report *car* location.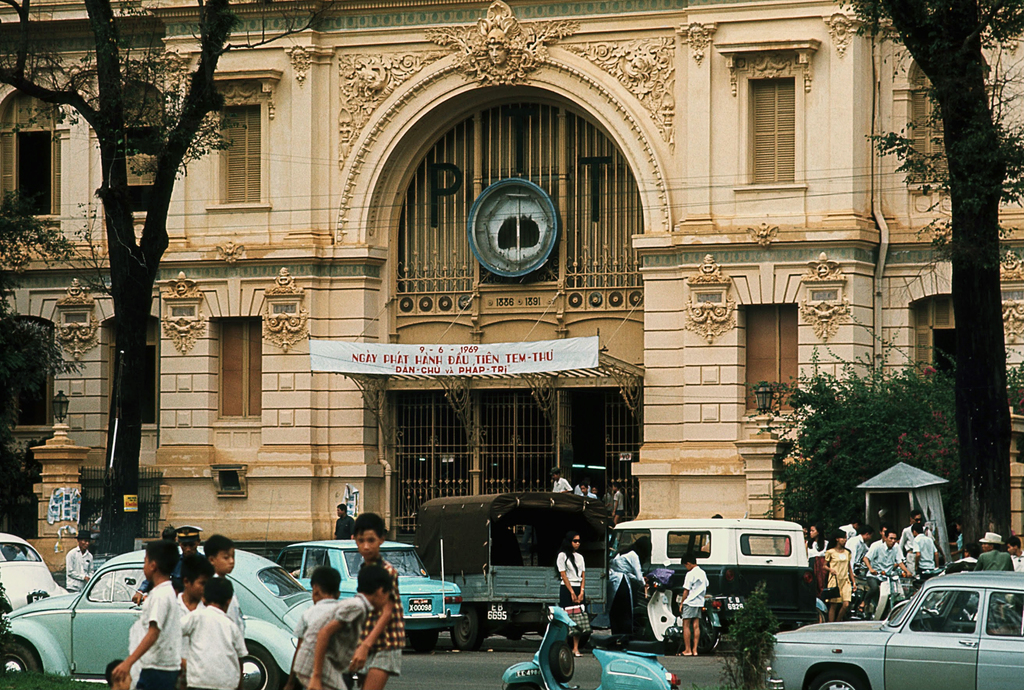
Report: 767:572:1023:689.
